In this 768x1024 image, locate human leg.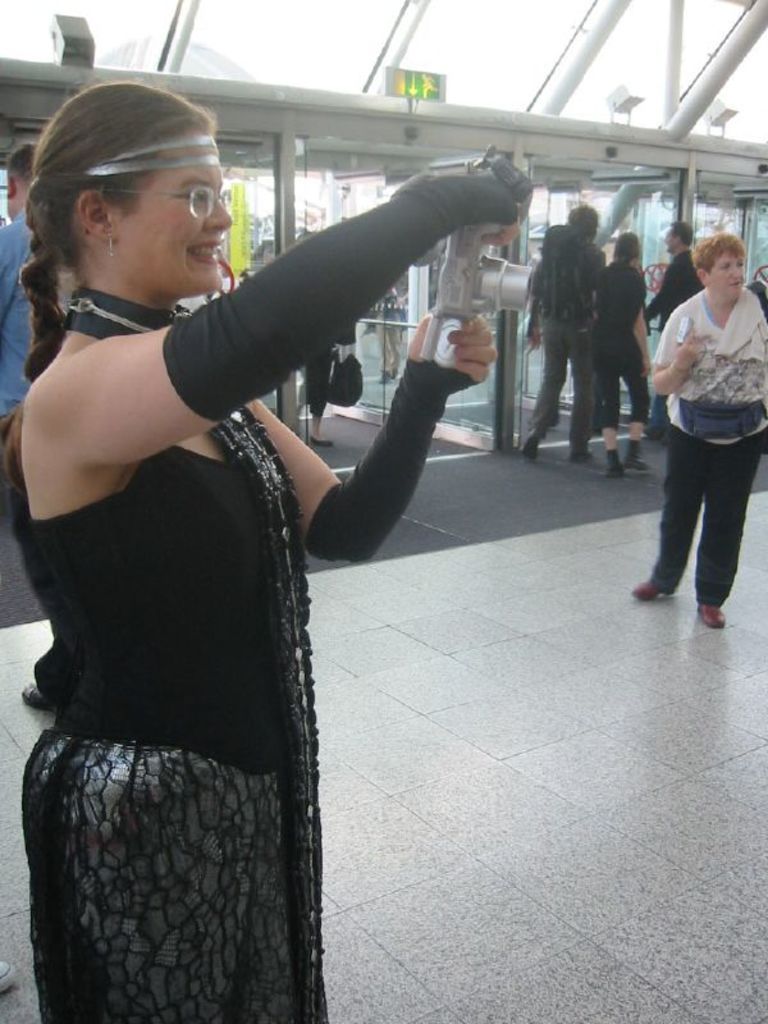
Bounding box: bbox=(517, 316, 573, 452).
